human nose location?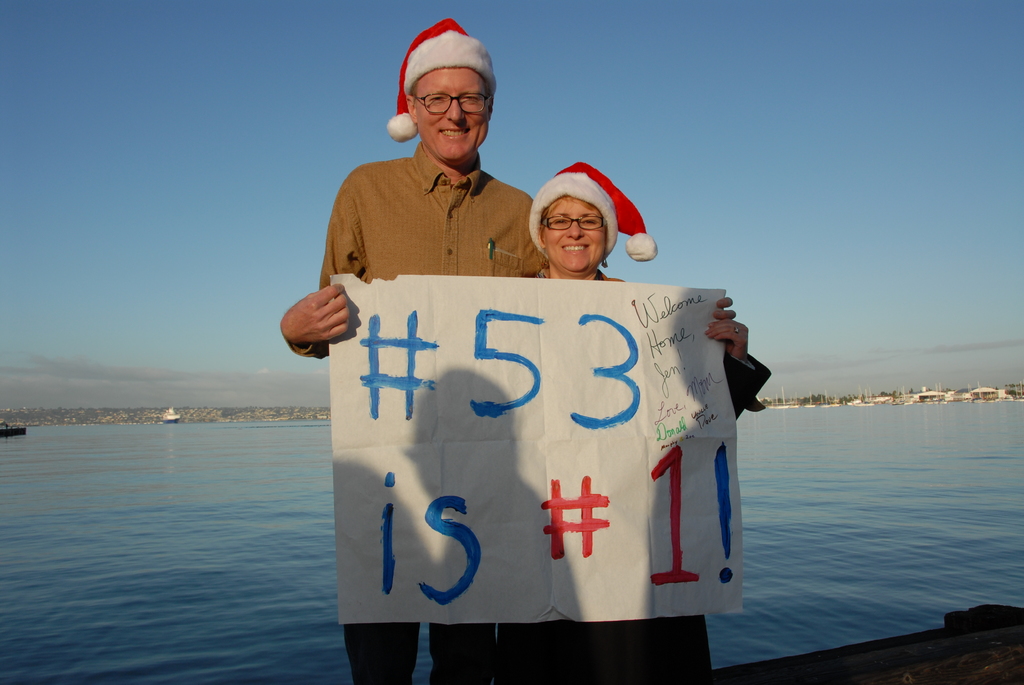
{"x1": 445, "y1": 98, "x2": 465, "y2": 123}
